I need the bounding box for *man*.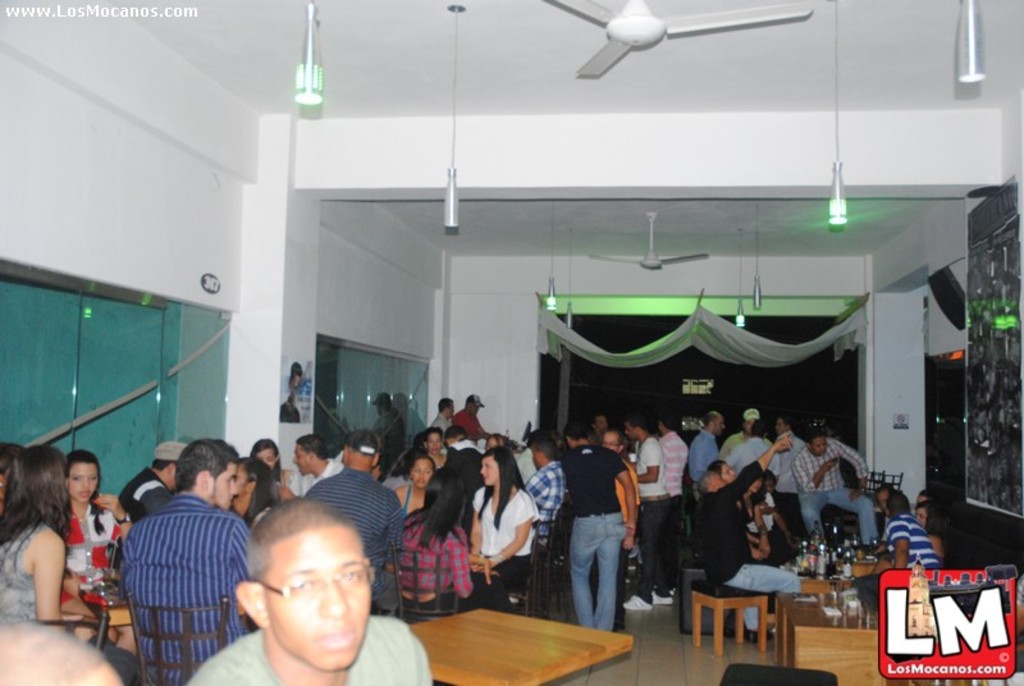
Here it is: 303,421,408,604.
